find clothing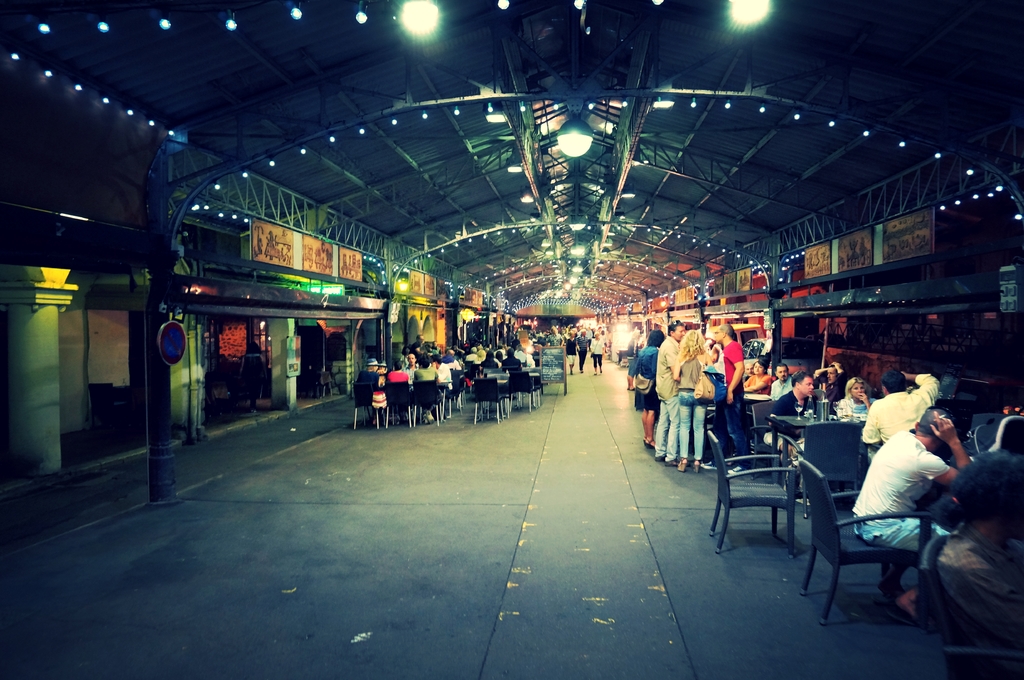
[left=388, top=368, right=409, bottom=384]
